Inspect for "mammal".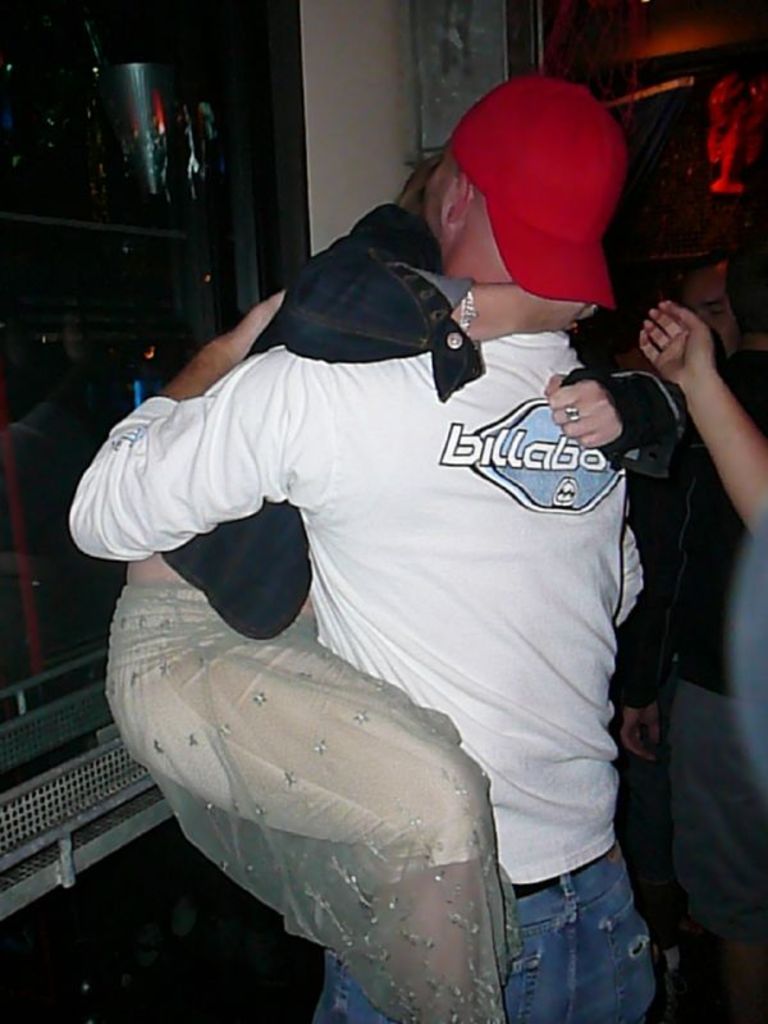
Inspection: bbox=(46, 68, 726, 1023).
